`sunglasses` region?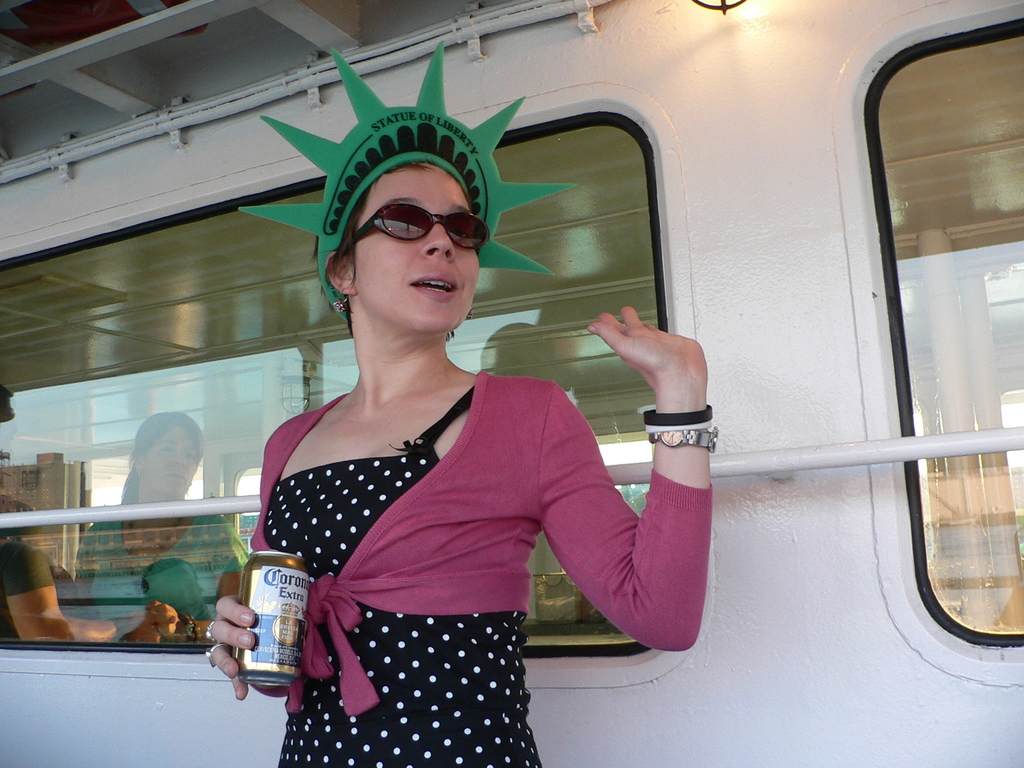
353 204 492 252
